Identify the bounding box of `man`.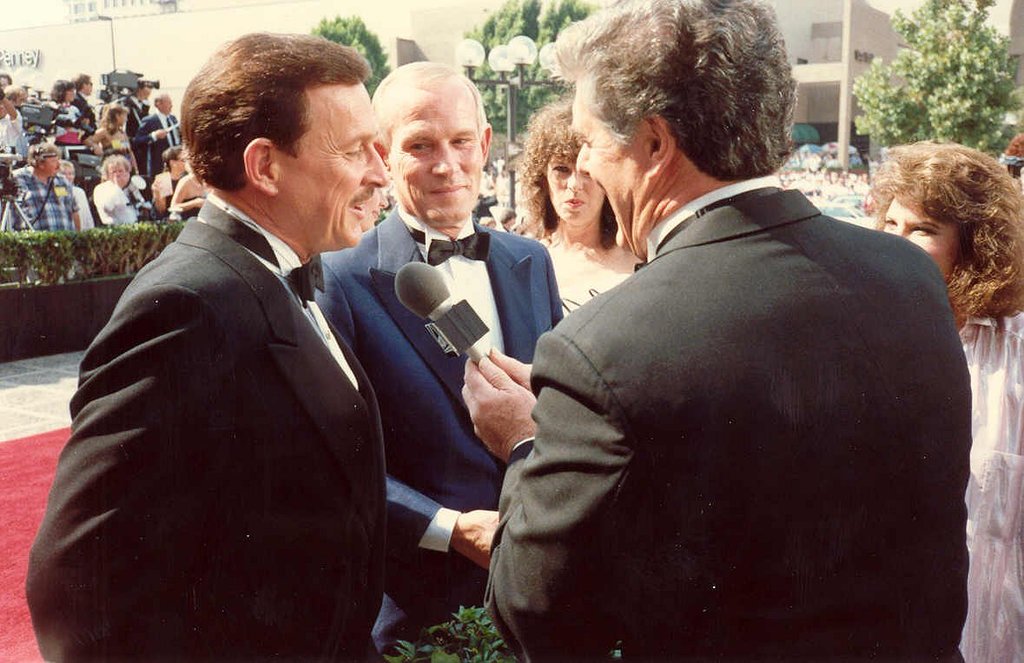
x1=90, y1=152, x2=145, y2=227.
